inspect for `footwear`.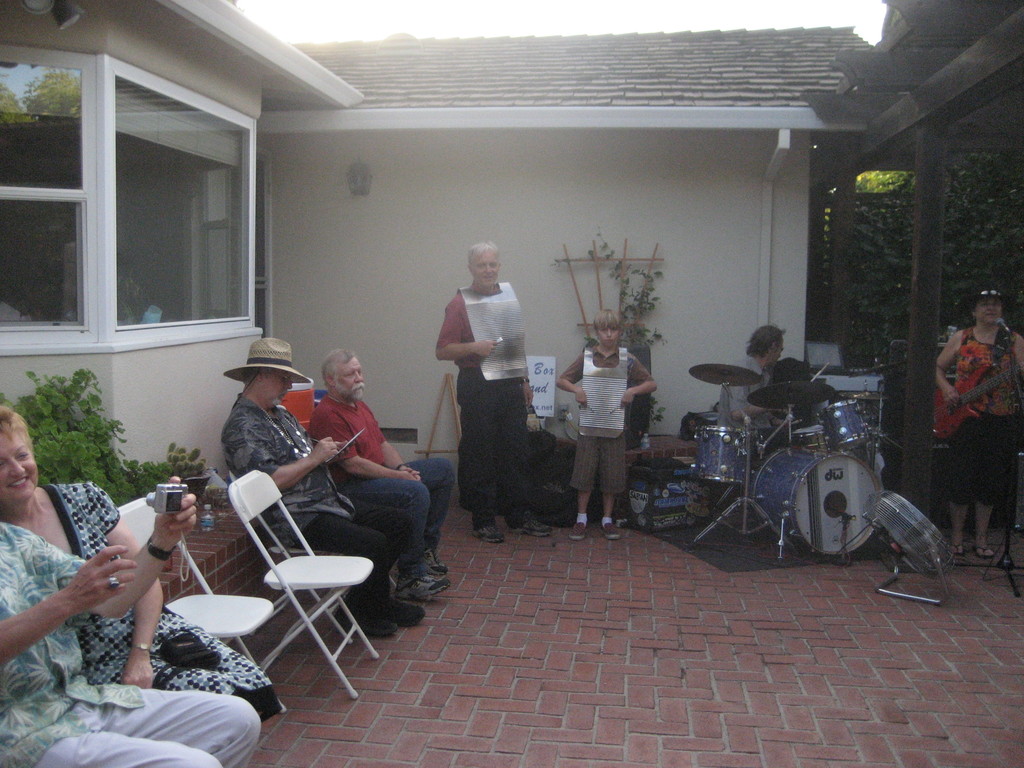
Inspection: bbox=(333, 600, 396, 634).
